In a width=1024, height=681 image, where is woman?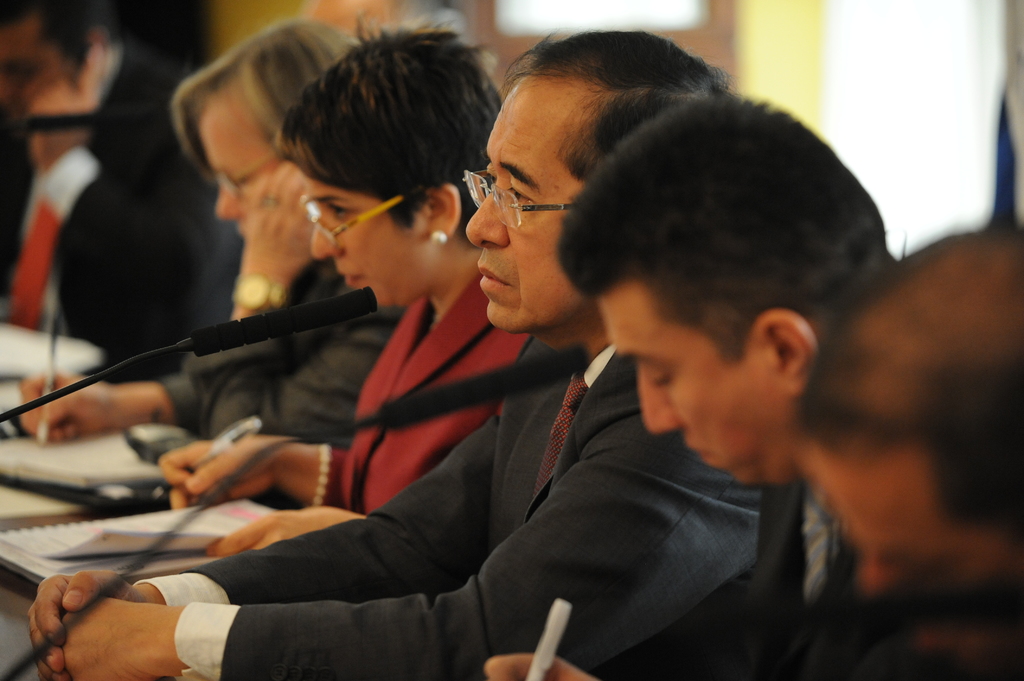
(x1=172, y1=33, x2=504, y2=521).
